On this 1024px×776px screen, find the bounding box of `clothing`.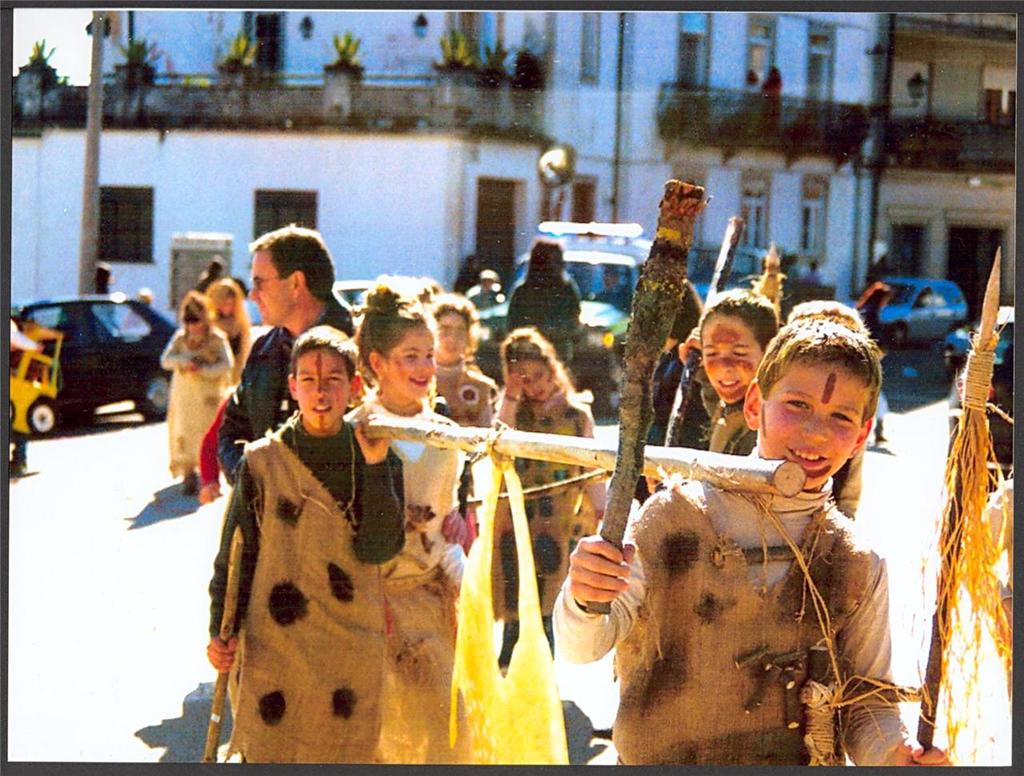
Bounding box: region(199, 270, 226, 303).
